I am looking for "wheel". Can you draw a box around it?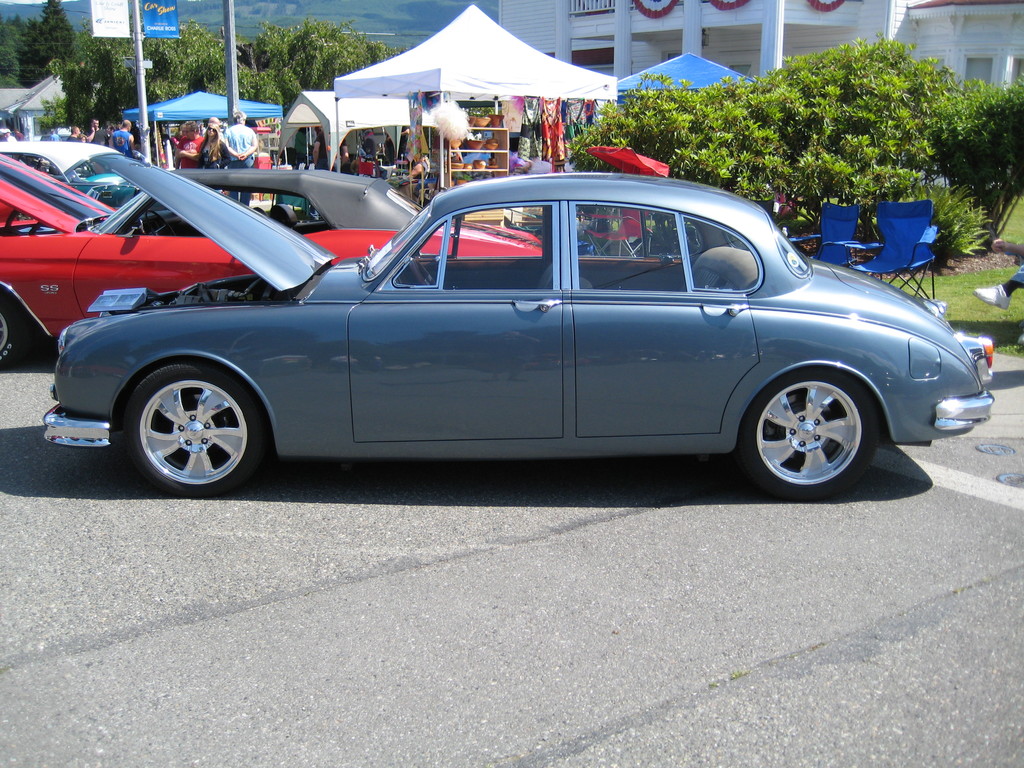
Sure, the bounding box is (0,303,24,369).
